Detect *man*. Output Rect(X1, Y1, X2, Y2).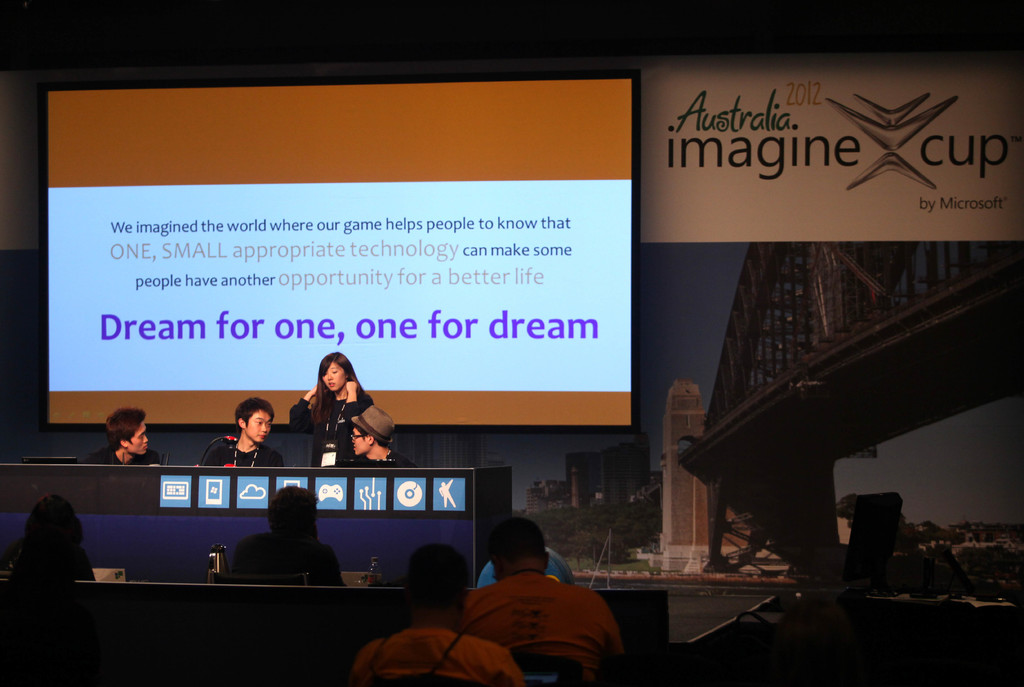
Rect(449, 536, 629, 686).
